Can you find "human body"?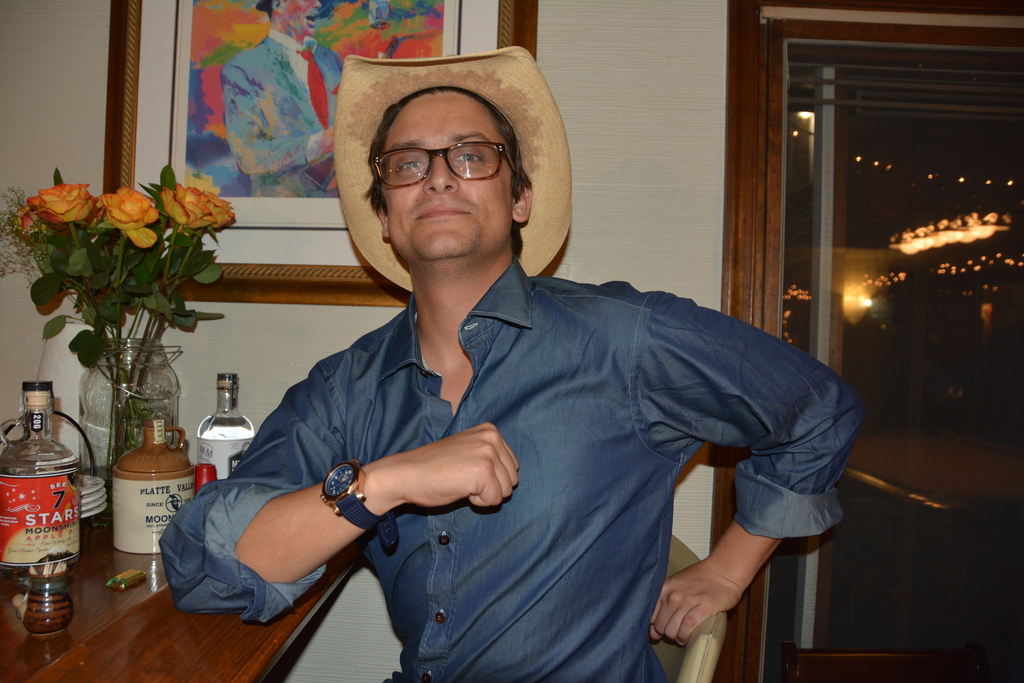
Yes, bounding box: box=[223, 0, 345, 200].
